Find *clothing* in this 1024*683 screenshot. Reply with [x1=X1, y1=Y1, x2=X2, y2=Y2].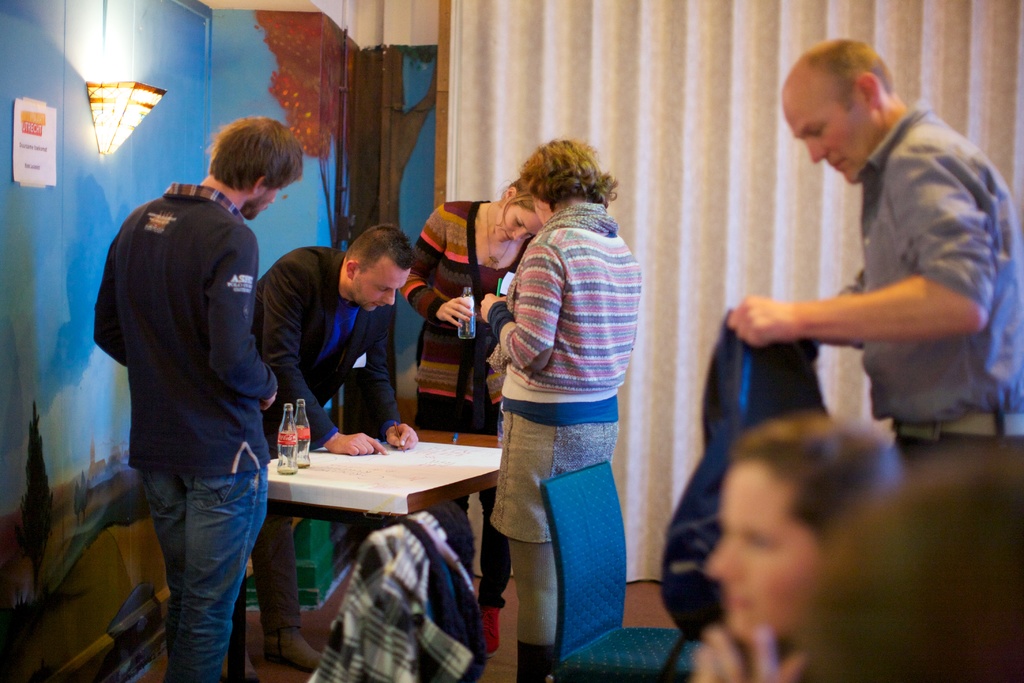
[x1=481, y1=201, x2=645, y2=643].
